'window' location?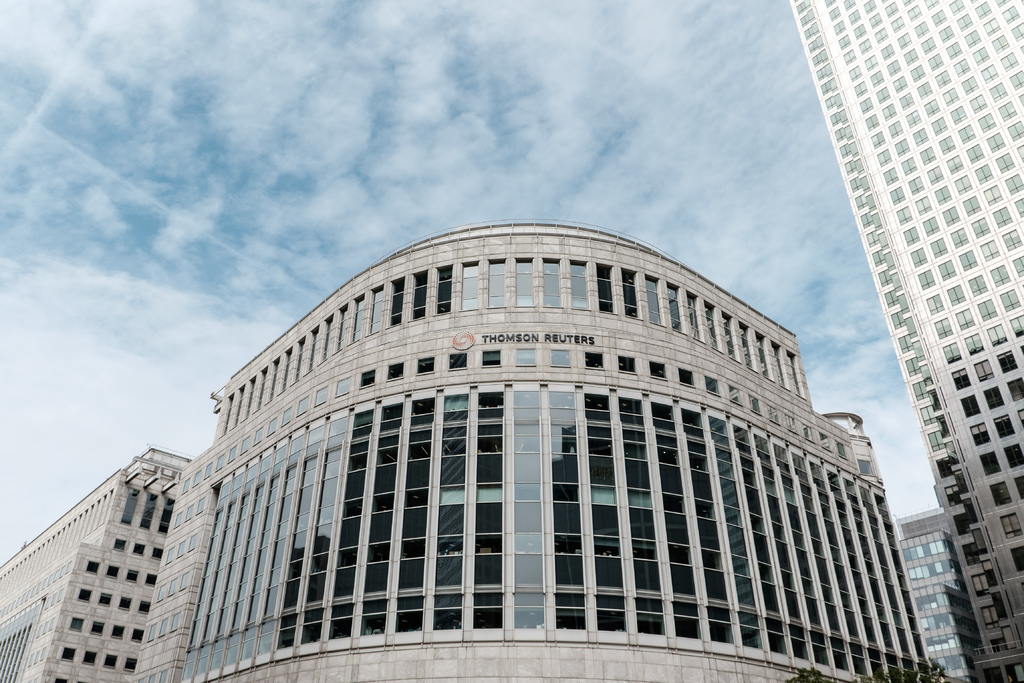
bbox=[173, 511, 180, 524]
